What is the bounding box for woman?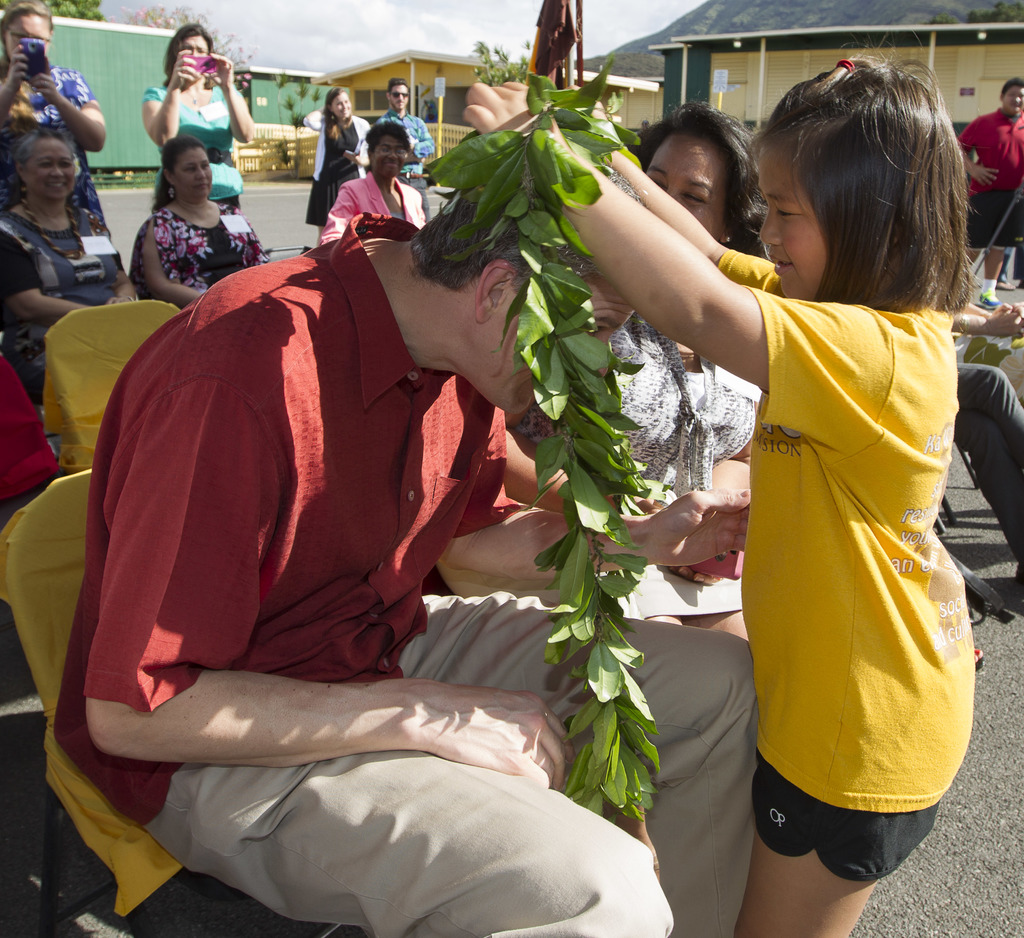
locate(0, 124, 144, 415).
